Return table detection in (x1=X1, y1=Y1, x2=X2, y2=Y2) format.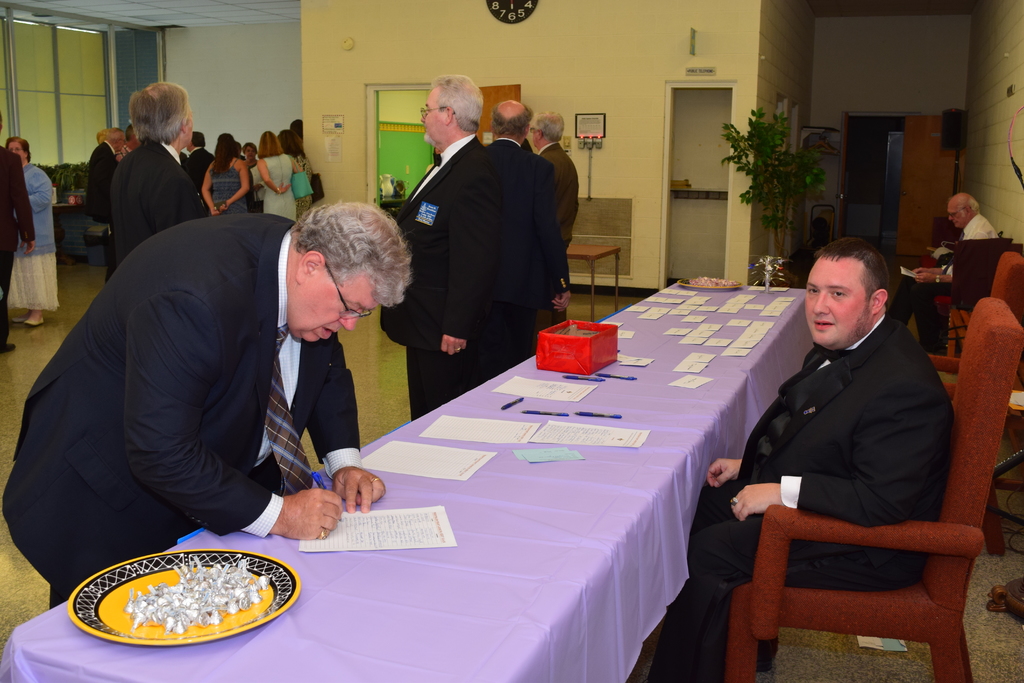
(x1=566, y1=240, x2=626, y2=325).
